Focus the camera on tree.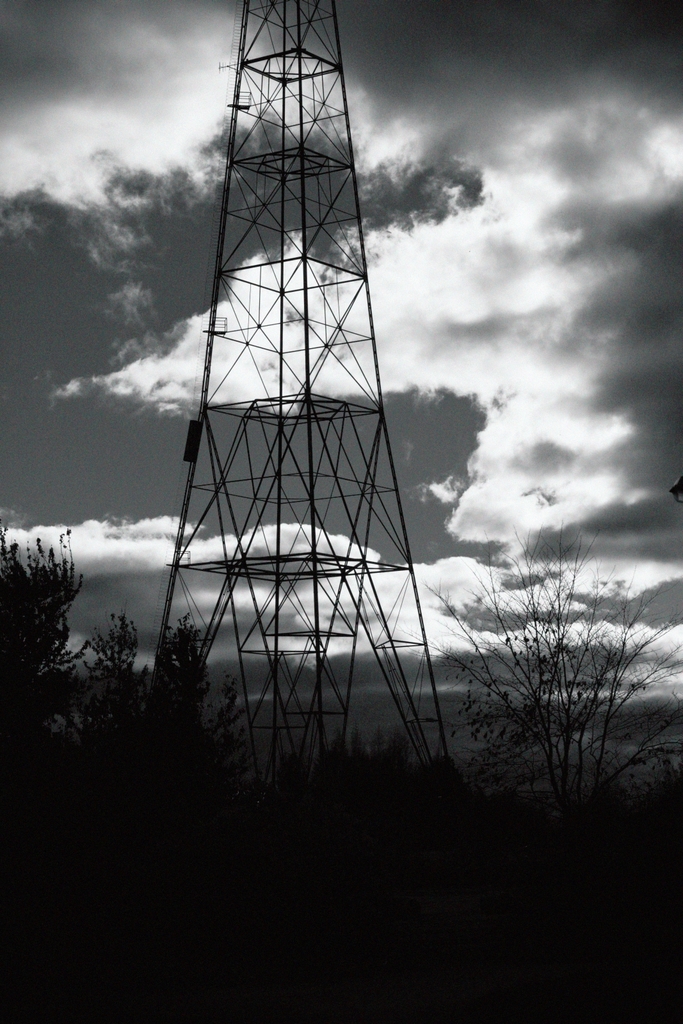
Focus region: locate(0, 529, 88, 703).
